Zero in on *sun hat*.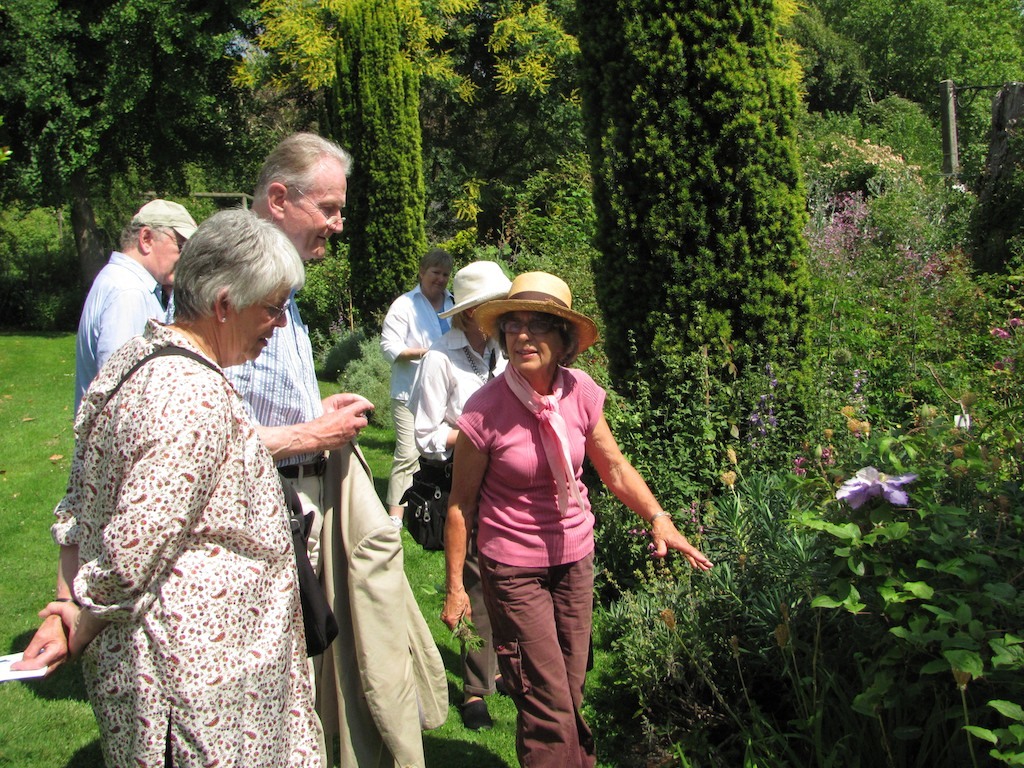
Zeroed in: 435 257 514 321.
